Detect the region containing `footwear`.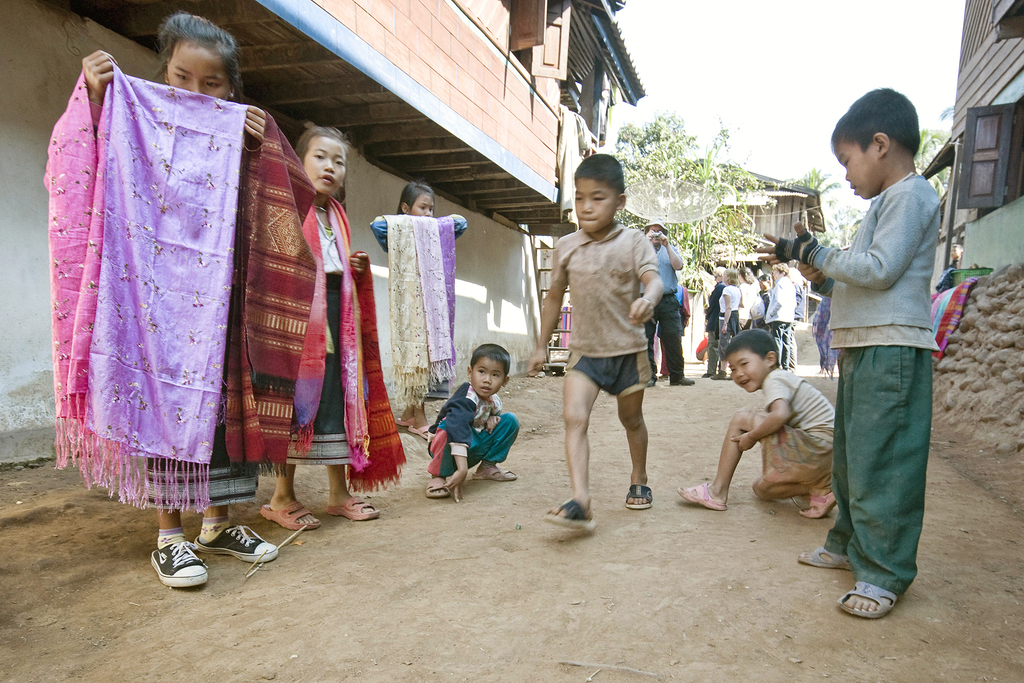
BBox(135, 534, 202, 599).
